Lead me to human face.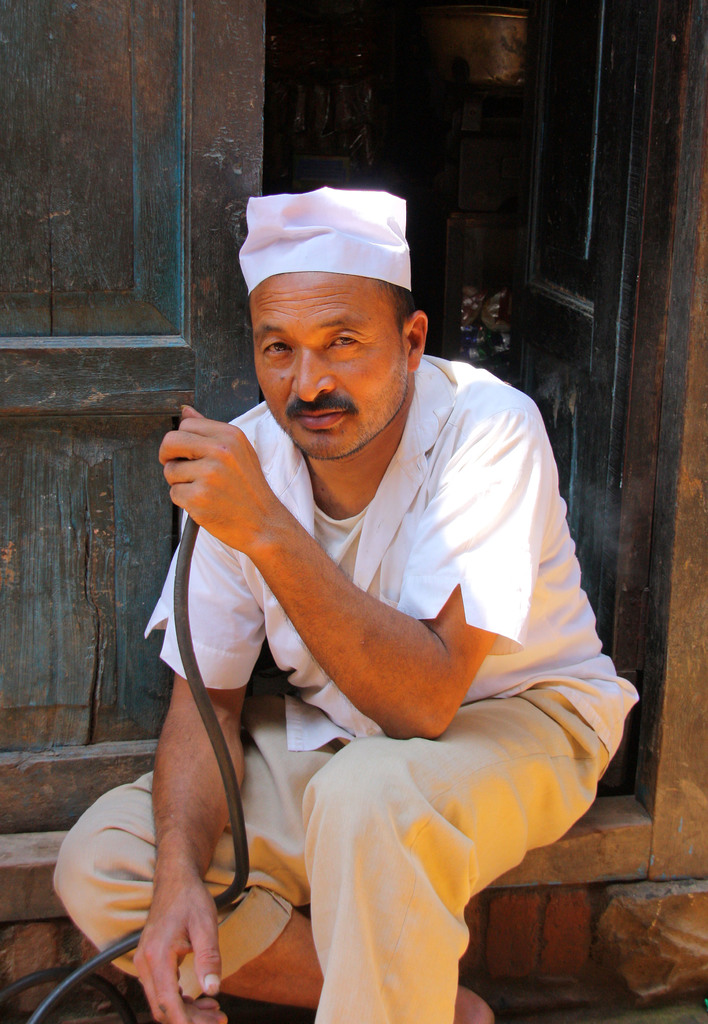
Lead to bbox=(249, 265, 403, 455).
